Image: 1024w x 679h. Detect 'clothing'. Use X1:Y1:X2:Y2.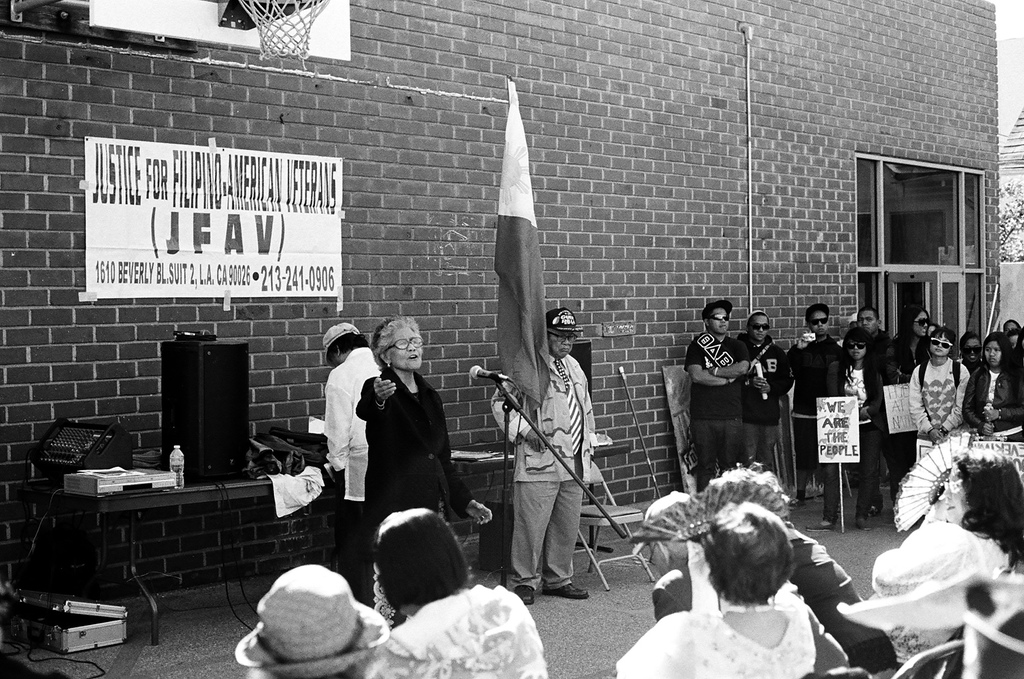
654:566:692:621.
